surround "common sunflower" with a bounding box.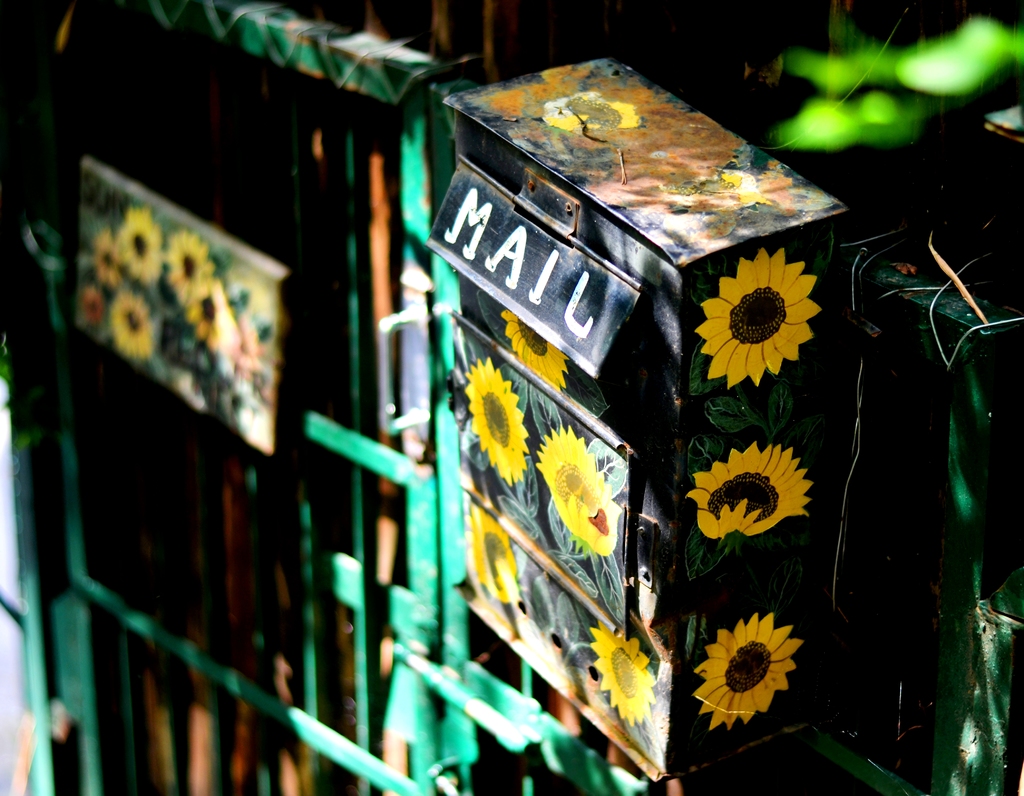
bbox(466, 357, 531, 485).
